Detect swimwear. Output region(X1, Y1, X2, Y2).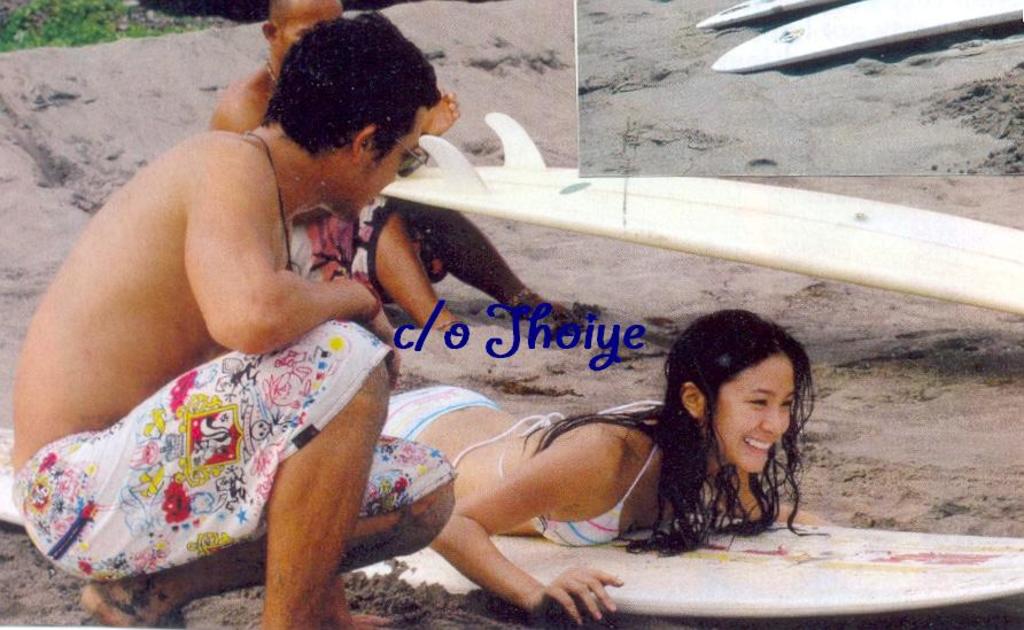
region(11, 312, 461, 583).
